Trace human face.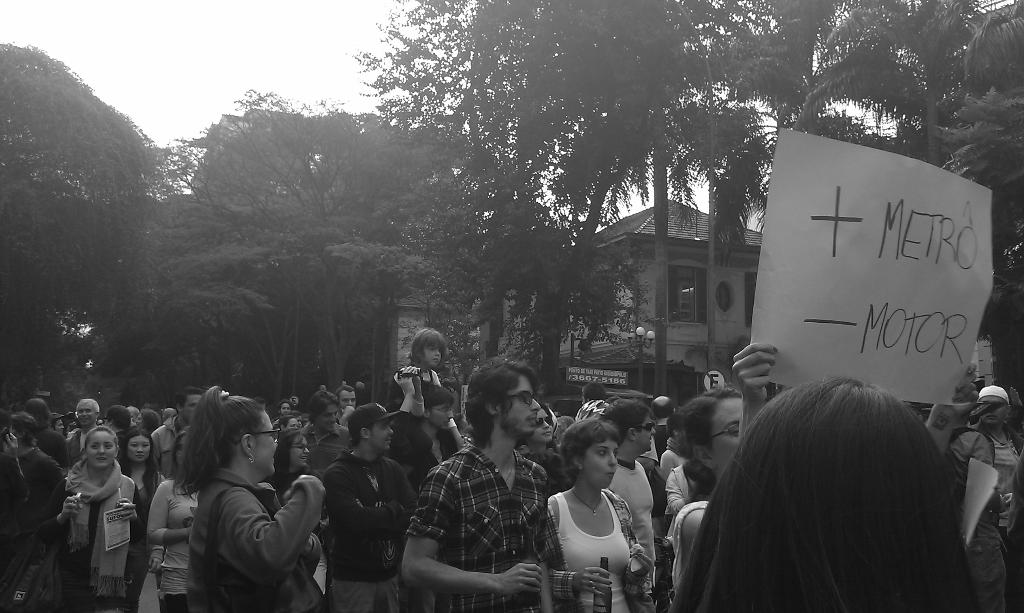
Traced to (left=580, top=438, right=617, bottom=488).
